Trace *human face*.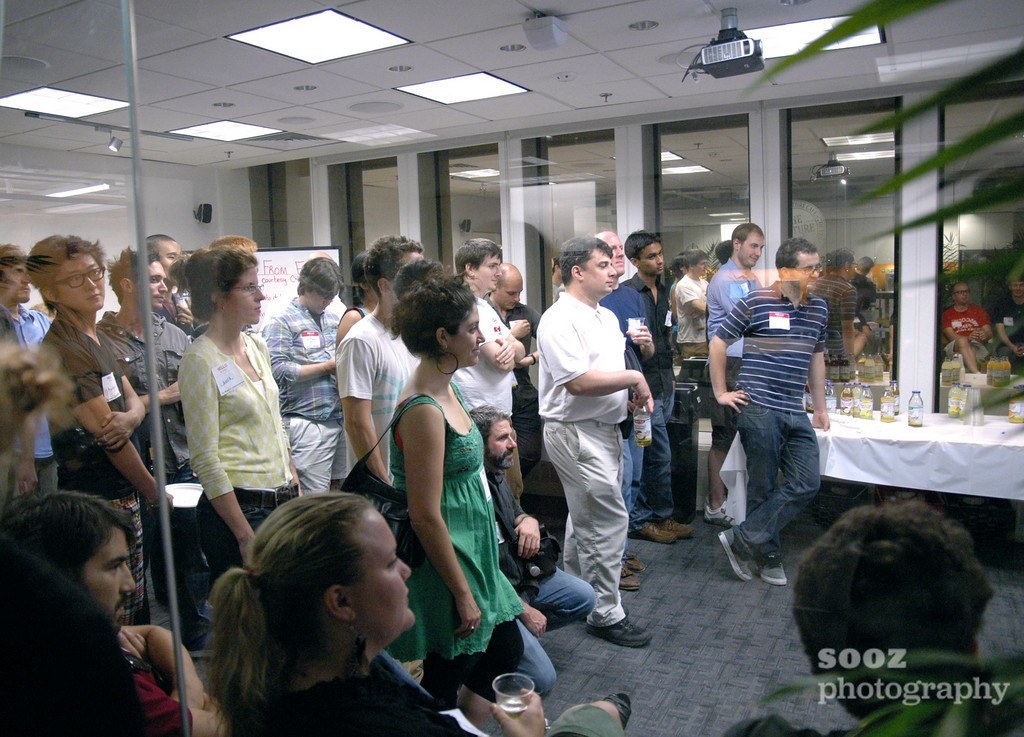
Traced to l=54, t=253, r=102, b=310.
